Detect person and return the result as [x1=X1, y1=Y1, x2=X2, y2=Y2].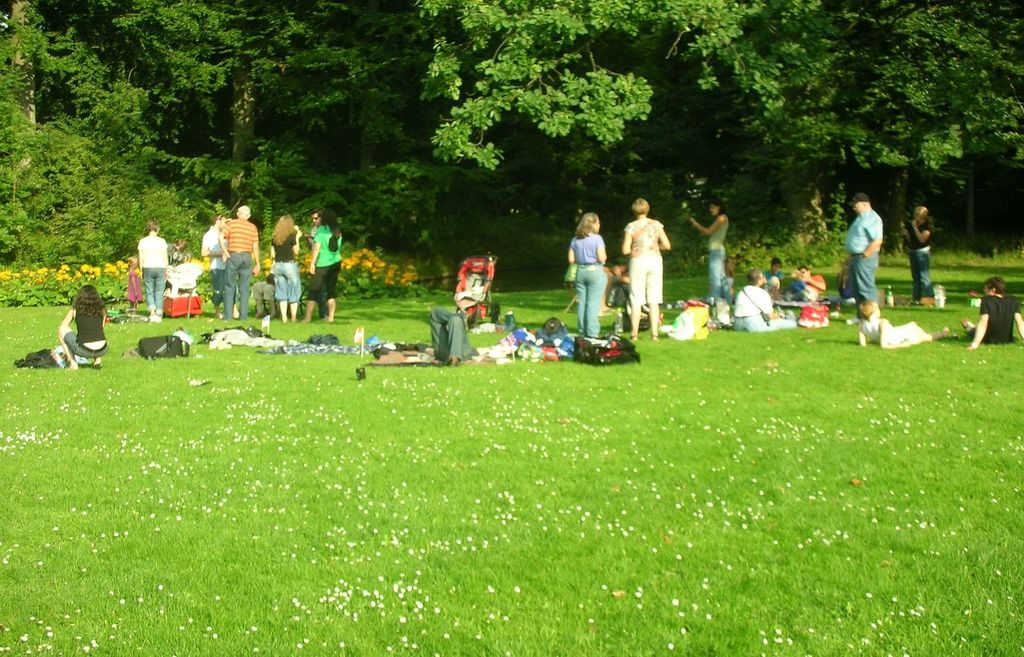
[x1=794, y1=265, x2=828, y2=303].
